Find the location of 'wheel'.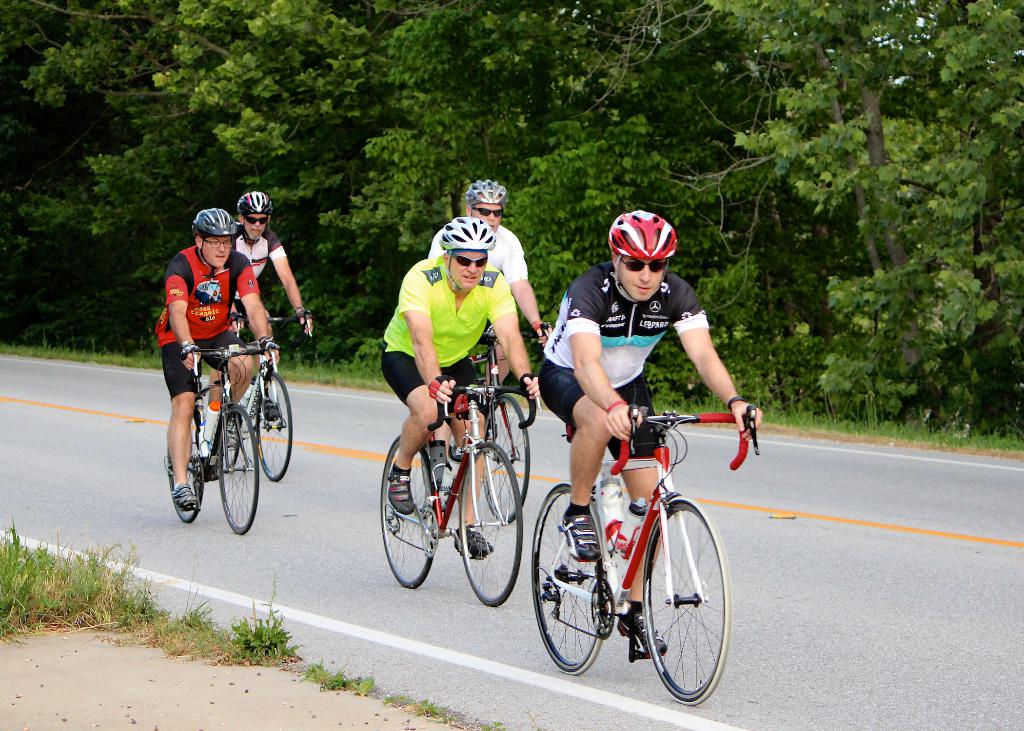
Location: bbox=(619, 486, 728, 703).
